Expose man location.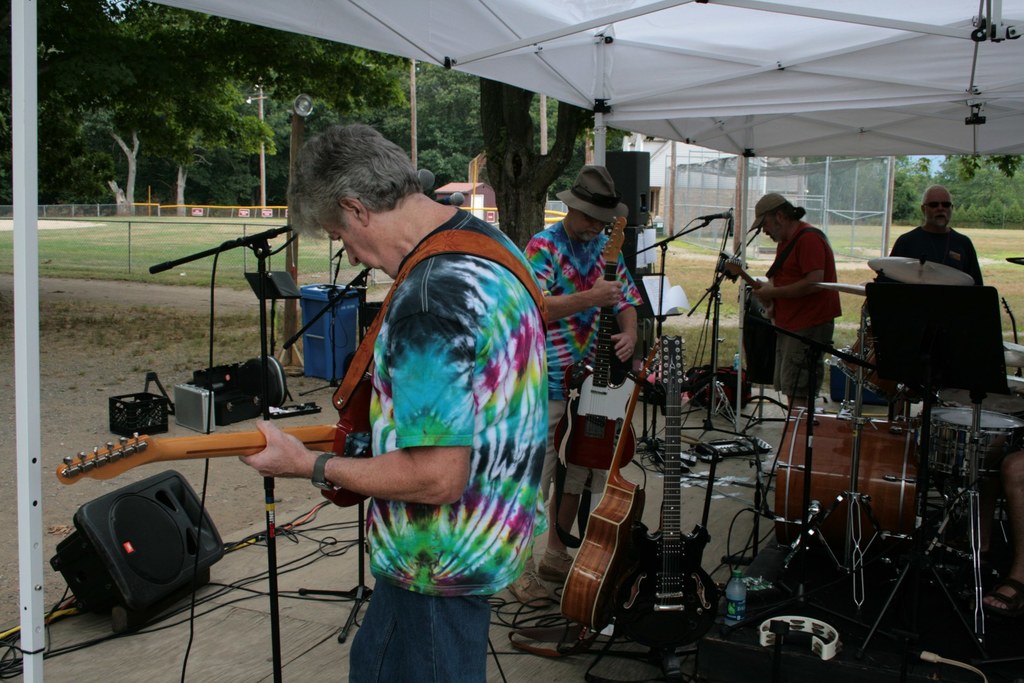
Exposed at [x1=504, y1=163, x2=645, y2=606].
